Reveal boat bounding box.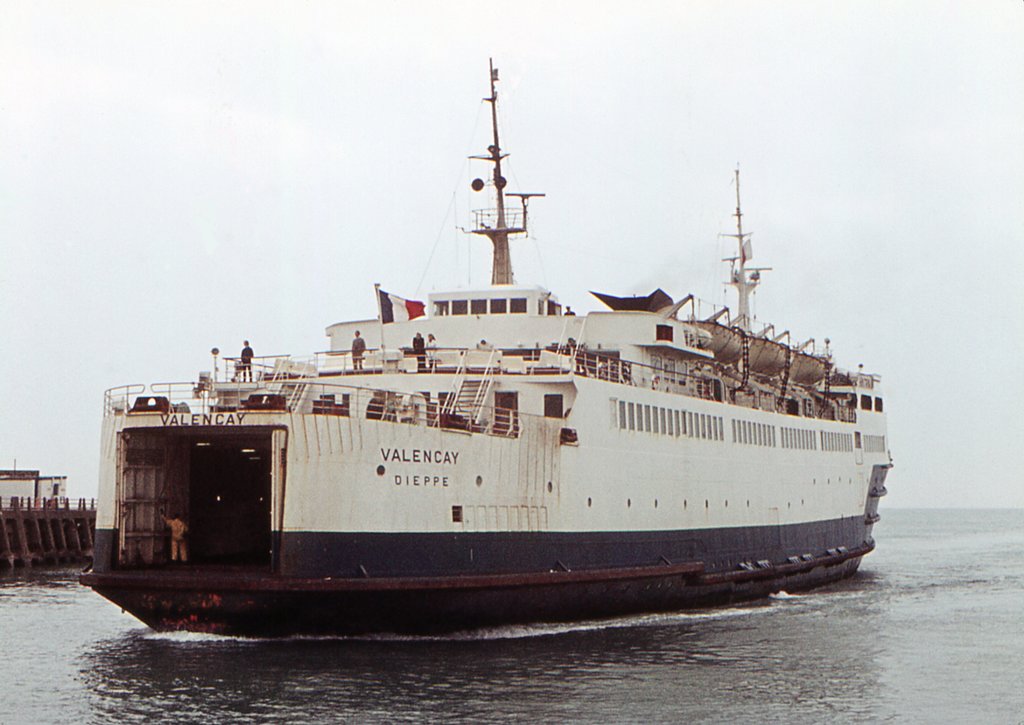
Revealed: [left=66, top=61, right=886, bottom=627].
